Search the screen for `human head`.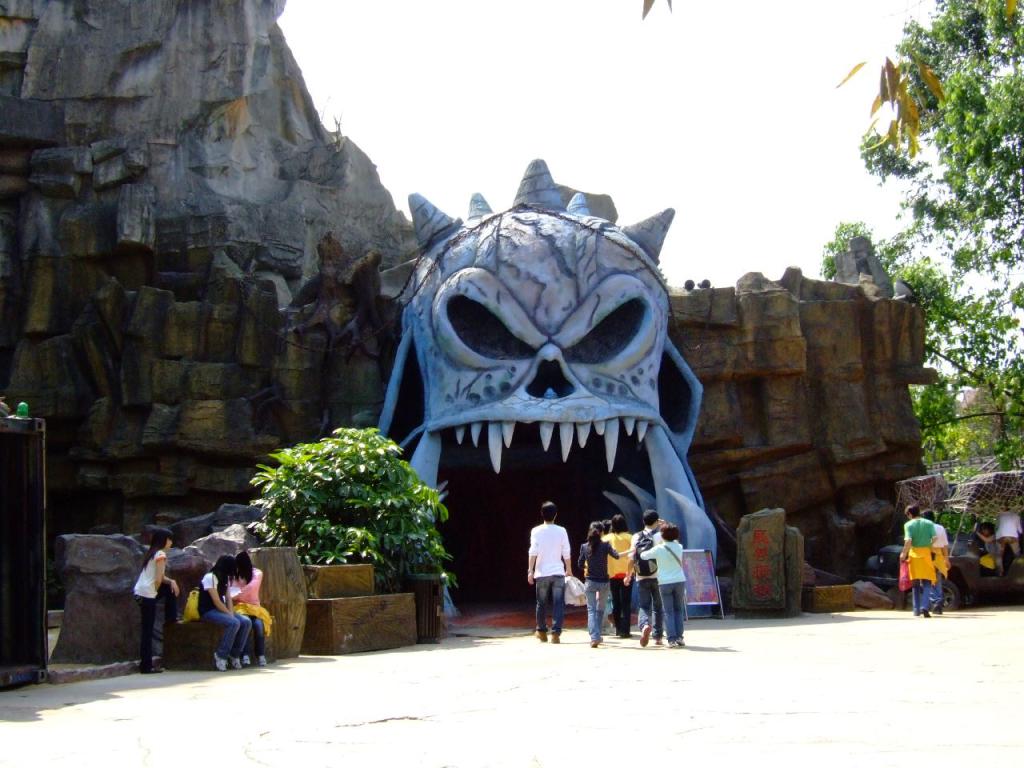
Found at <box>609,517,629,531</box>.
